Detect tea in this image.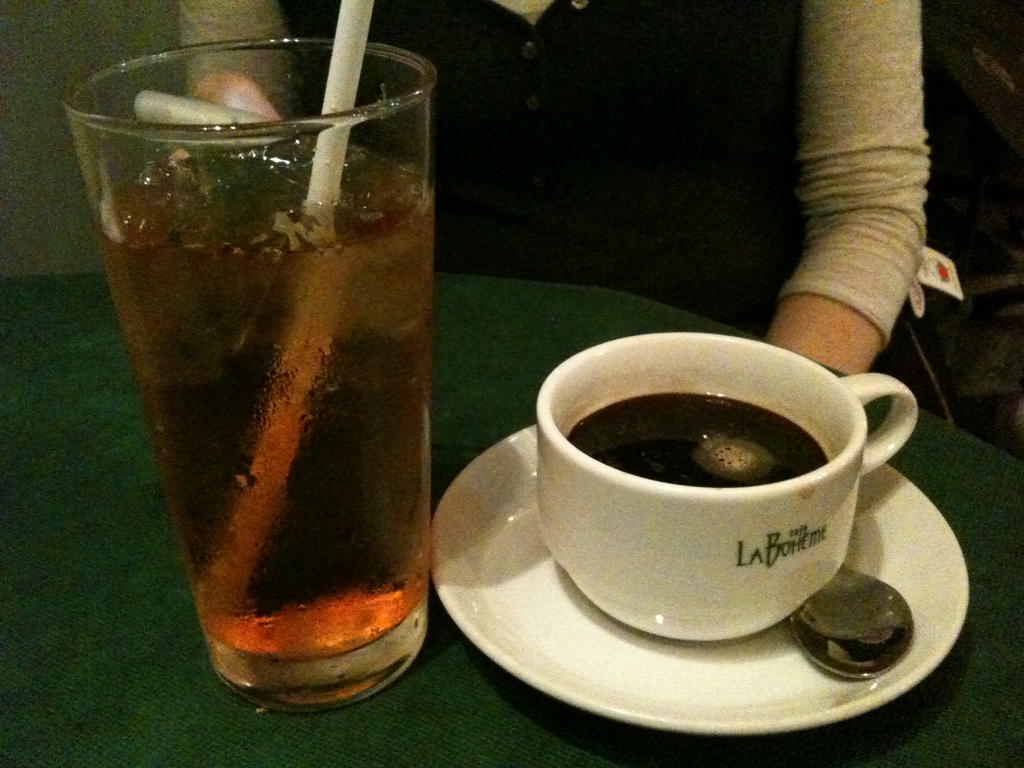
Detection: crop(564, 390, 826, 491).
